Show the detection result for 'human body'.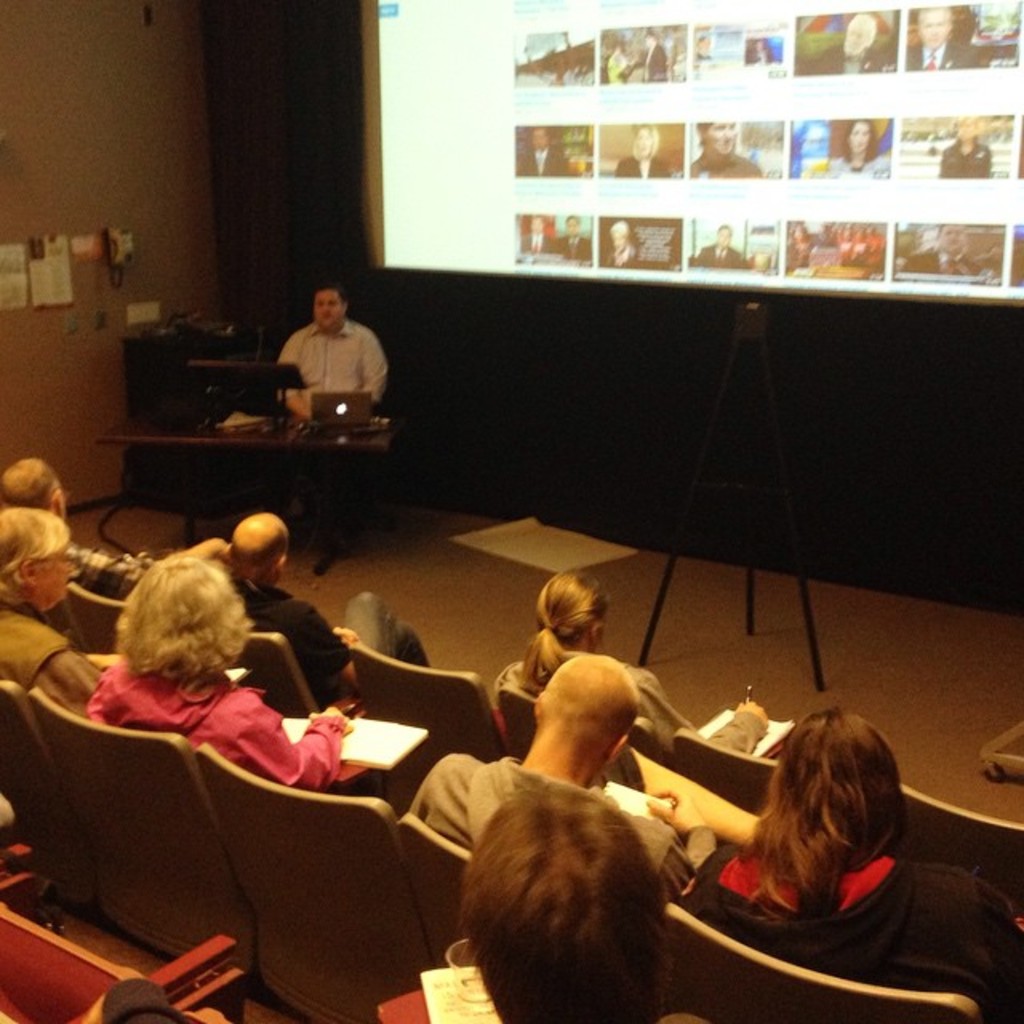
(5, 458, 147, 592).
